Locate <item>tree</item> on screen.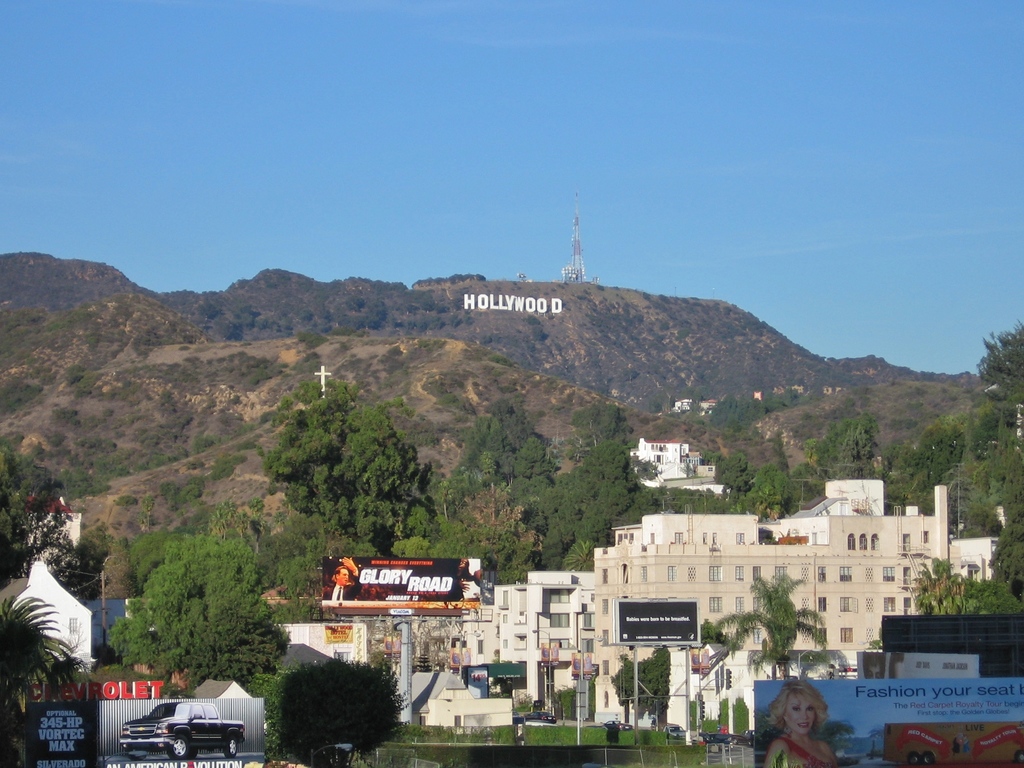
On screen at [left=338, top=410, right=445, bottom=564].
